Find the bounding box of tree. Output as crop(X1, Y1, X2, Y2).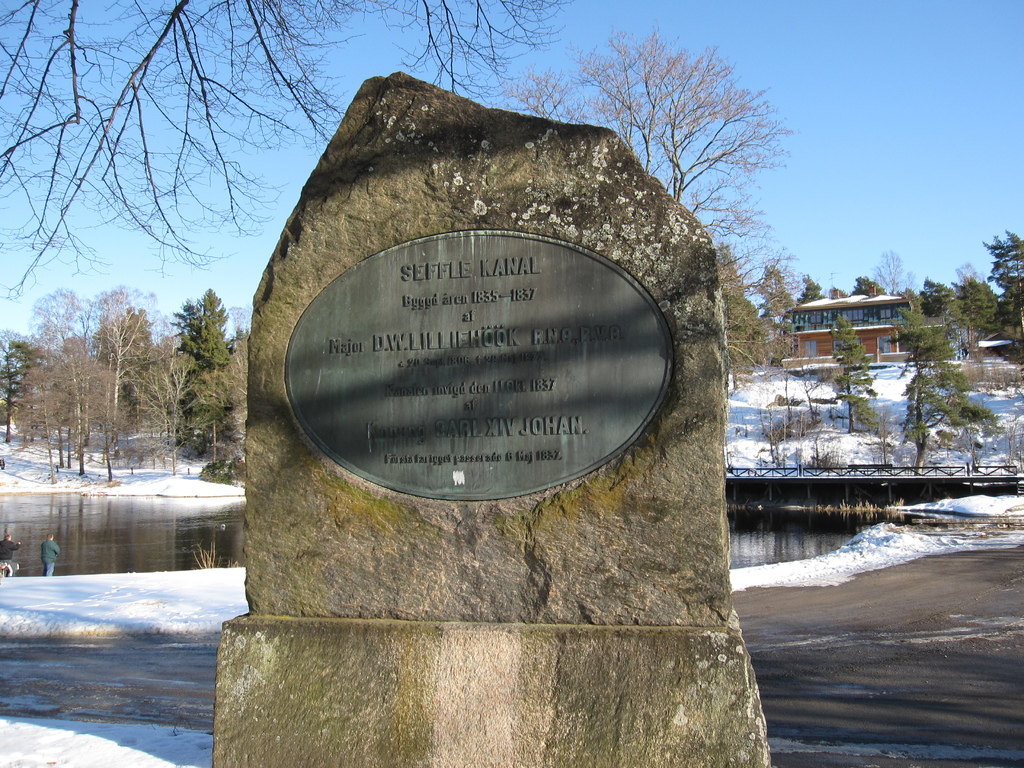
crop(0, 0, 576, 307).
